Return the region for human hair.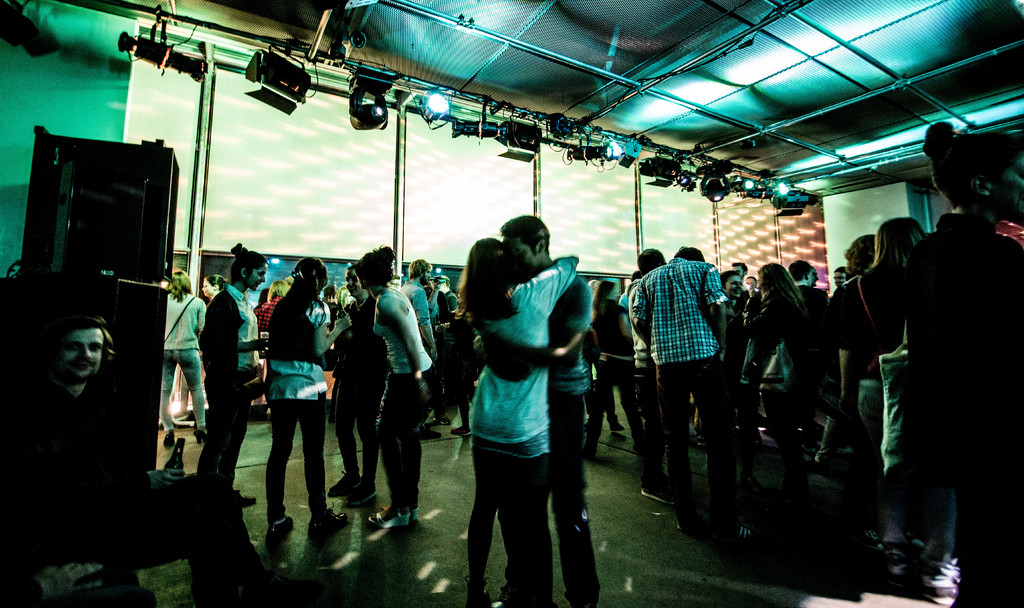
(335,284,348,312).
